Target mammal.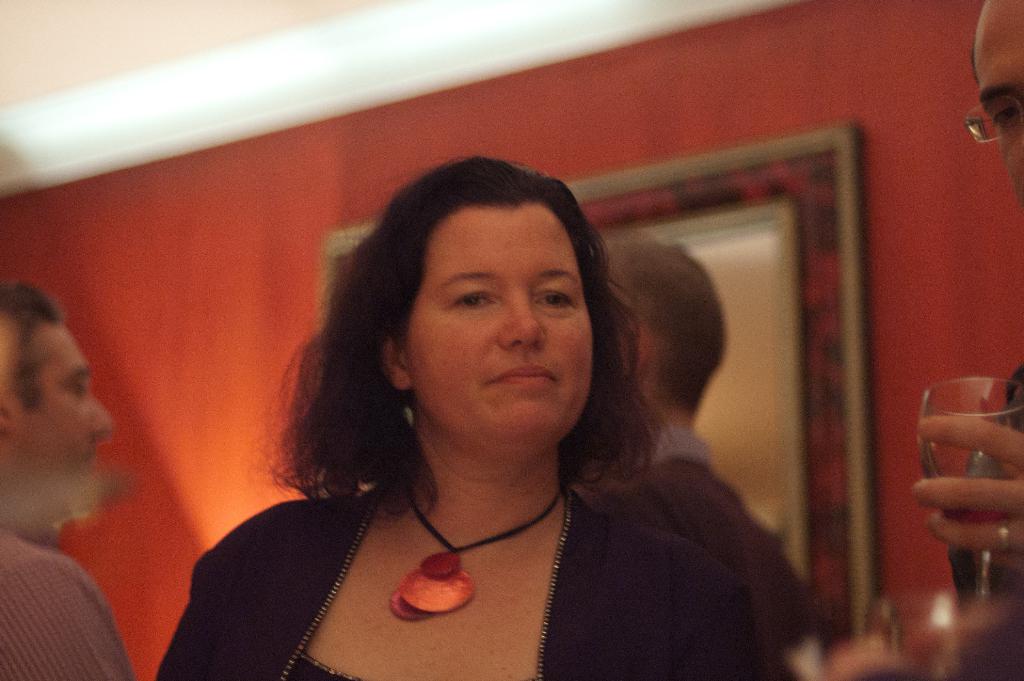
Target region: BBox(0, 276, 137, 680).
